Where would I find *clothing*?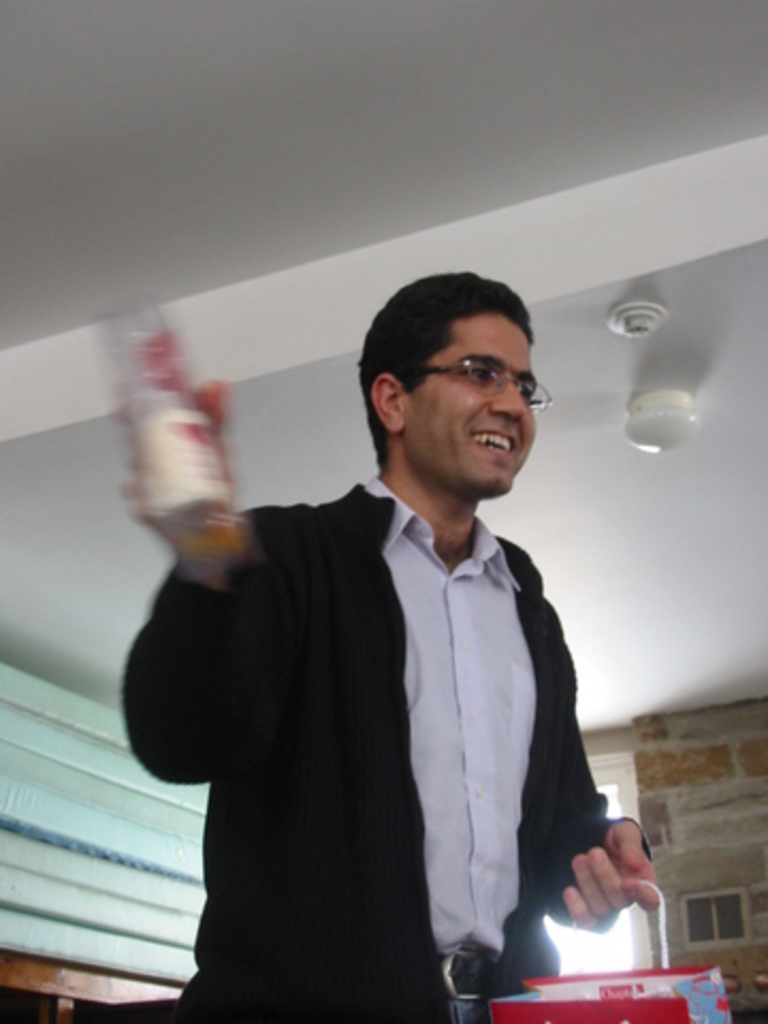
At <bbox>149, 442, 644, 1009</bbox>.
